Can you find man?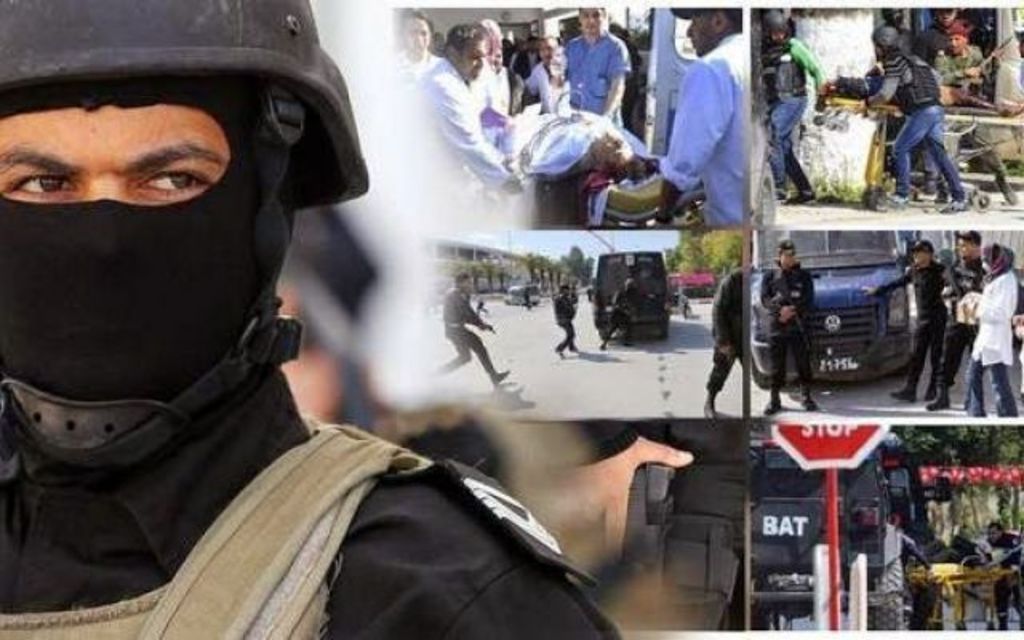
Yes, bounding box: Rect(602, 274, 640, 354).
